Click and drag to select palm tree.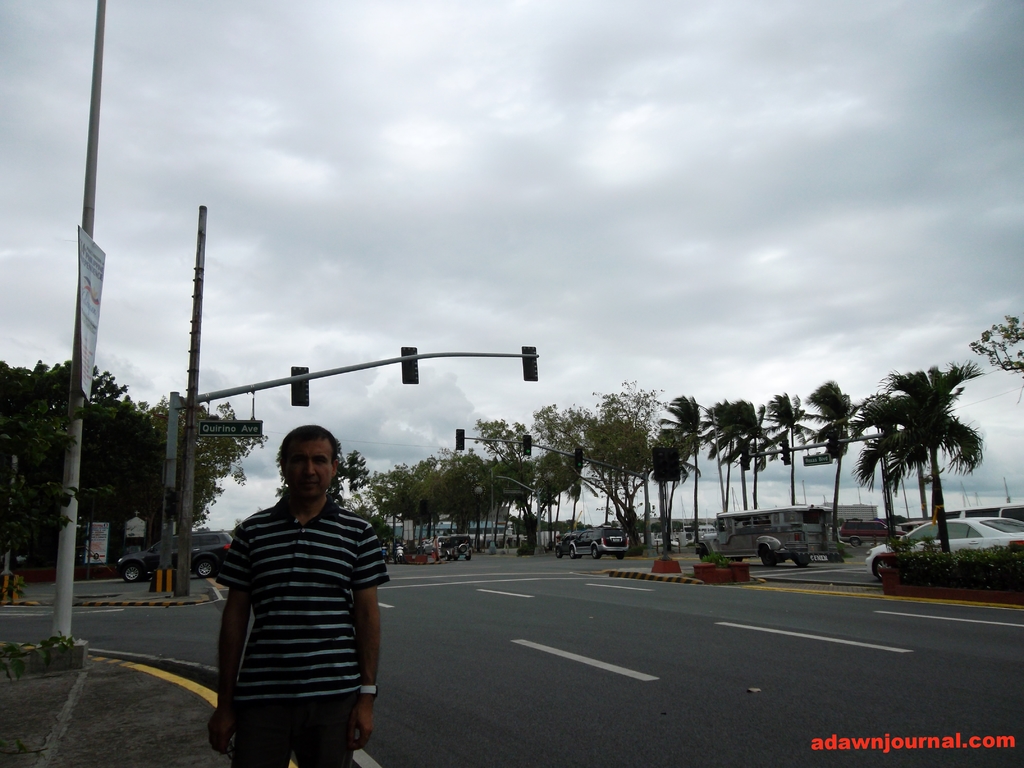
Selection: <box>609,495,646,559</box>.
